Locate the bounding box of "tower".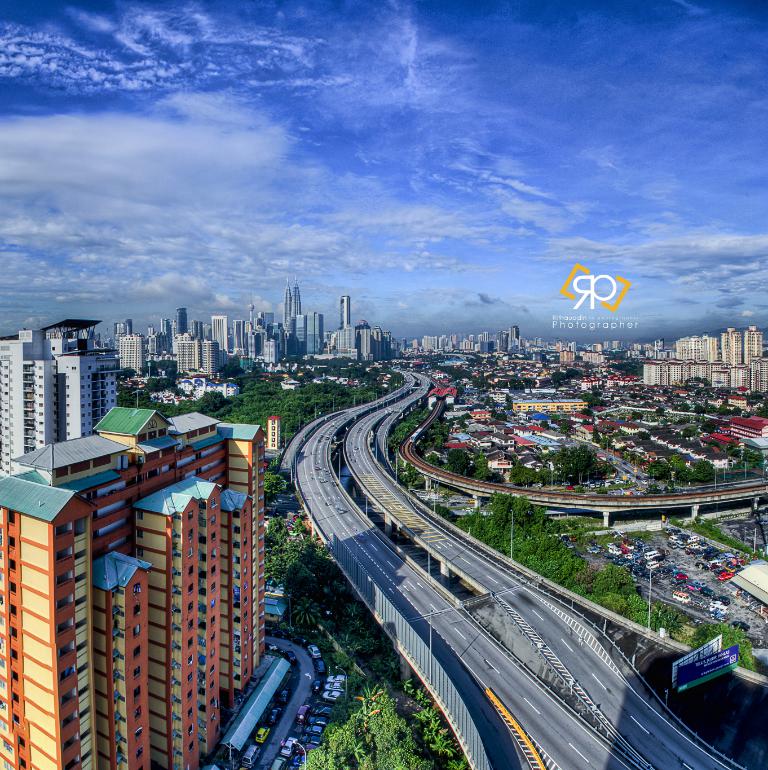
Bounding box: [747,363,763,395].
